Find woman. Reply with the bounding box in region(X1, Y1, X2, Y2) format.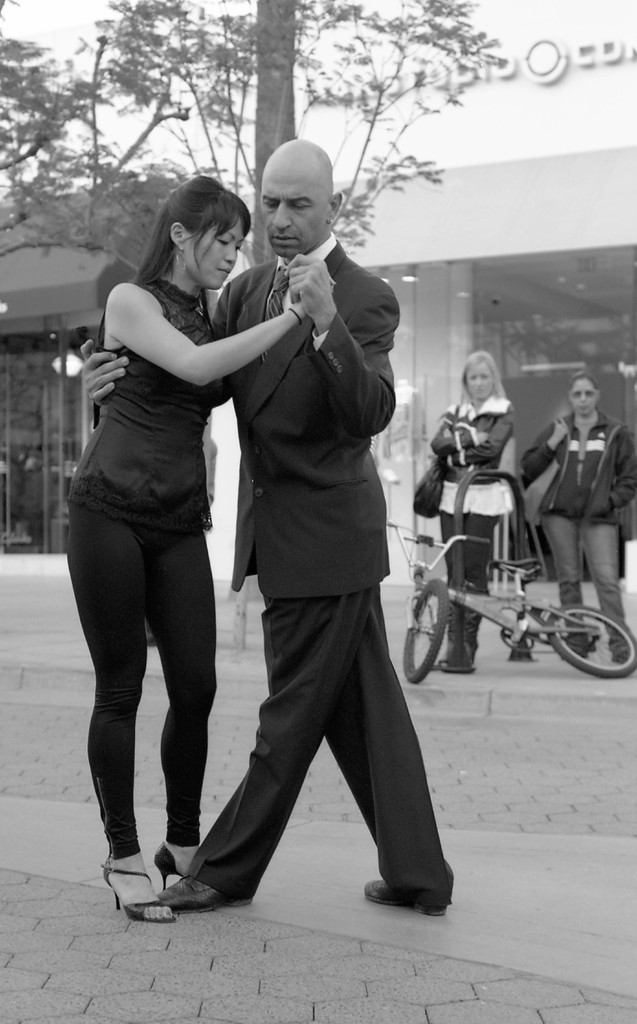
region(64, 173, 332, 917).
